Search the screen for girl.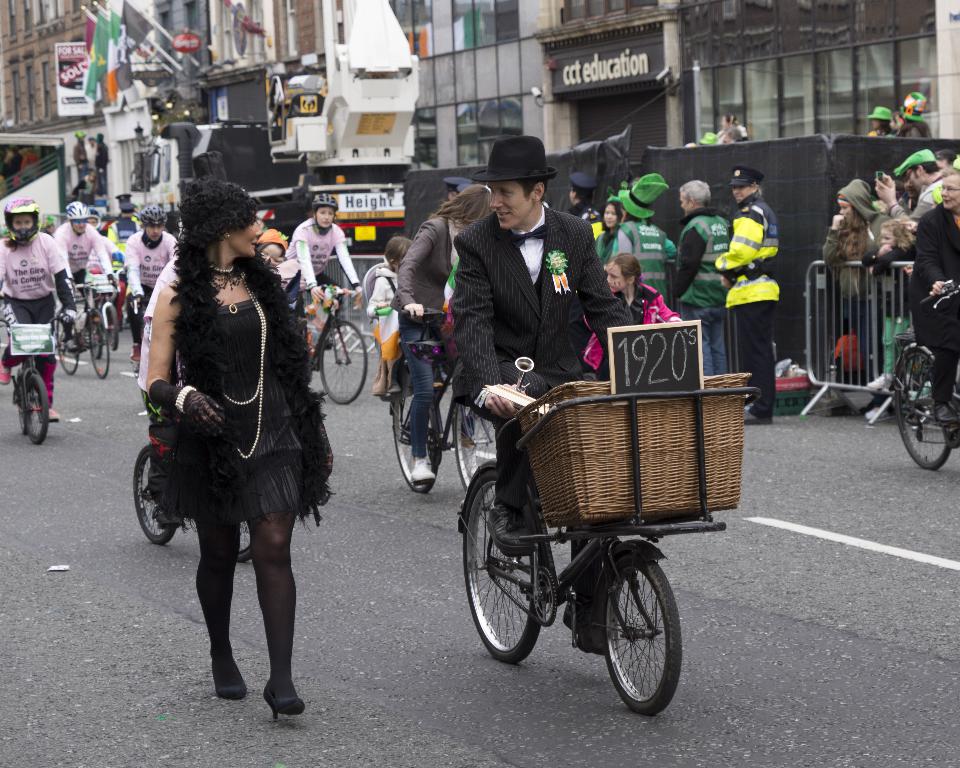
Found at [389, 184, 493, 482].
